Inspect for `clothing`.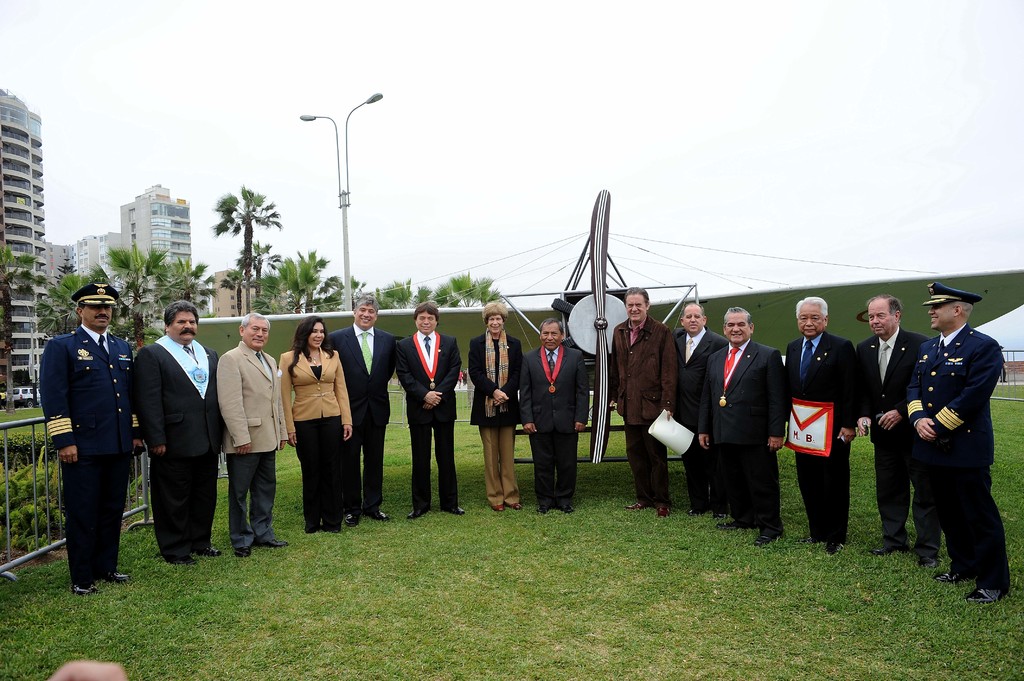
Inspection: {"left": 42, "top": 322, "right": 131, "bottom": 459}.
